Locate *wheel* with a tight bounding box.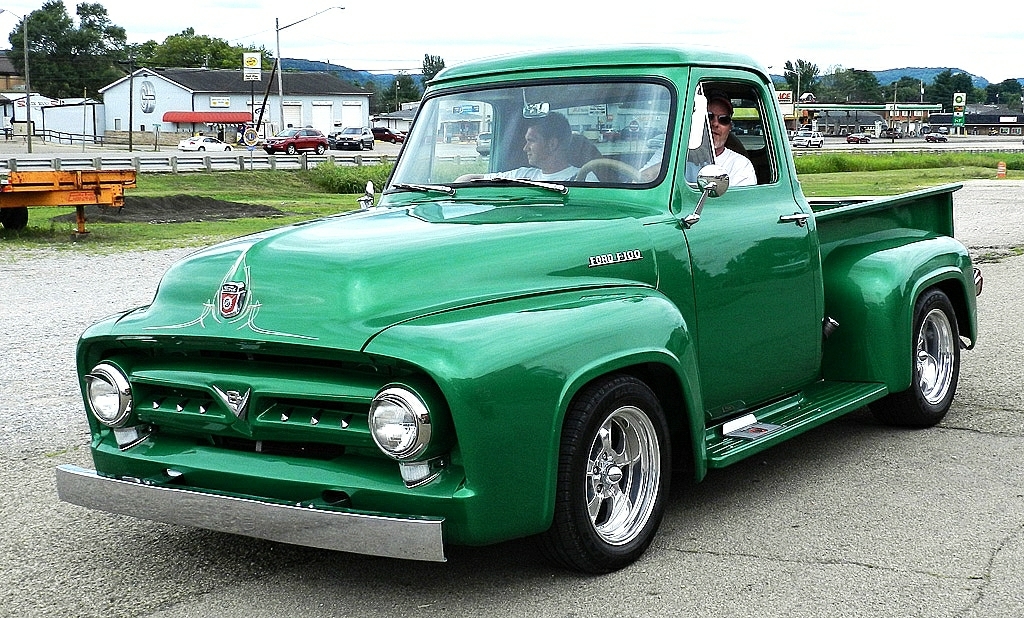
BBox(575, 157, 645, 184).
